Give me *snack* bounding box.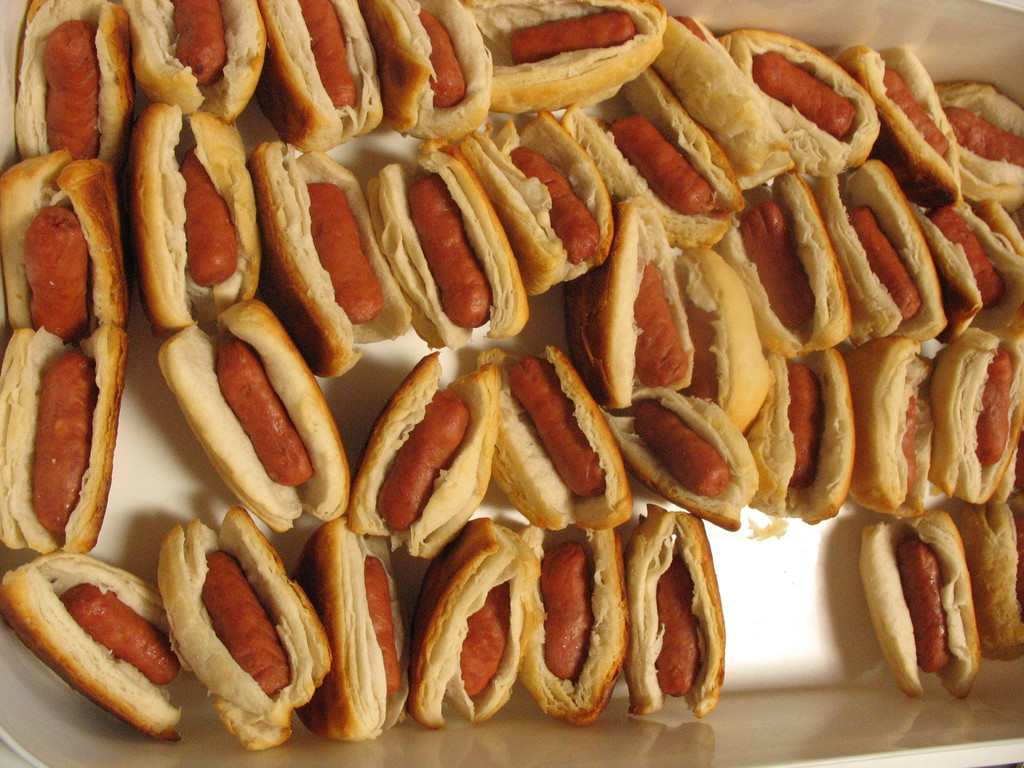
rect(717, 164, 854, 369).
